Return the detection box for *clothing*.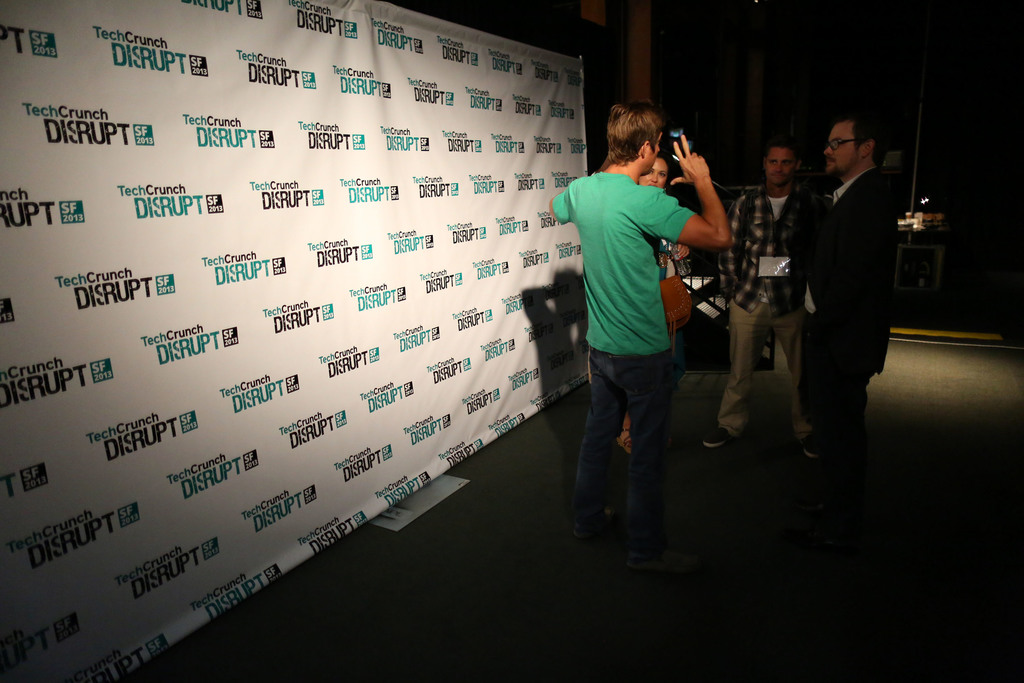
Rect(792, 106, 906, 480).
